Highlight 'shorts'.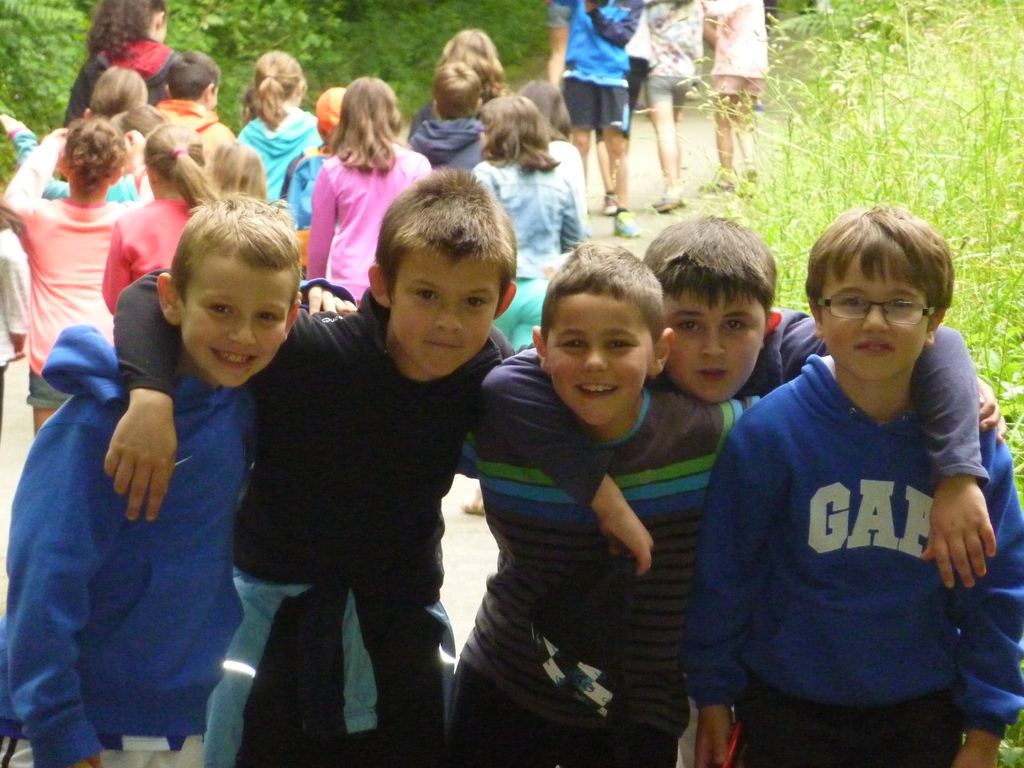
Highlighted region: [710,73,765,97].
